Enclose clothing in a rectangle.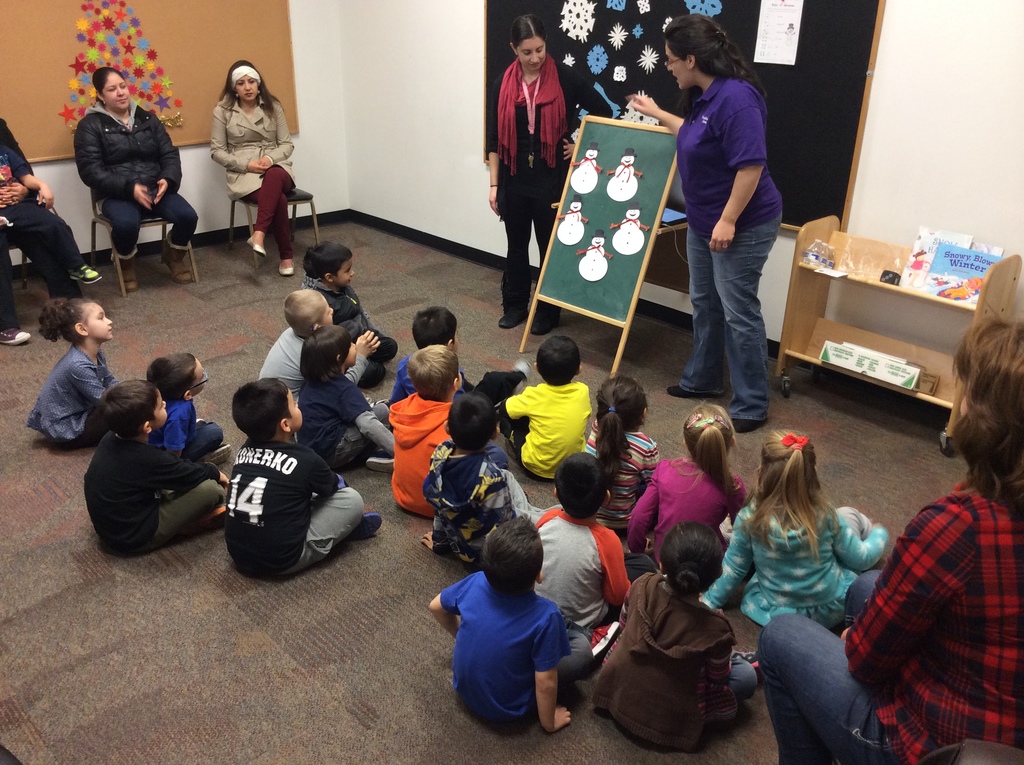
pyautogui.locateOnScreen(586, 564, 757, 750).
